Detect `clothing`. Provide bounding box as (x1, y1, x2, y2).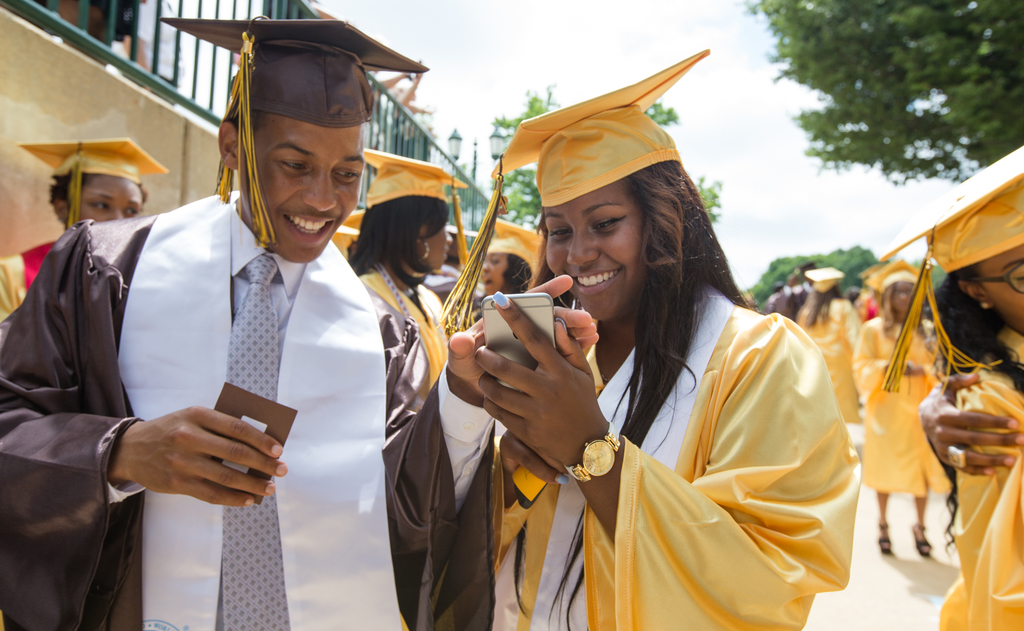
(946, 327, 1023, 630).
